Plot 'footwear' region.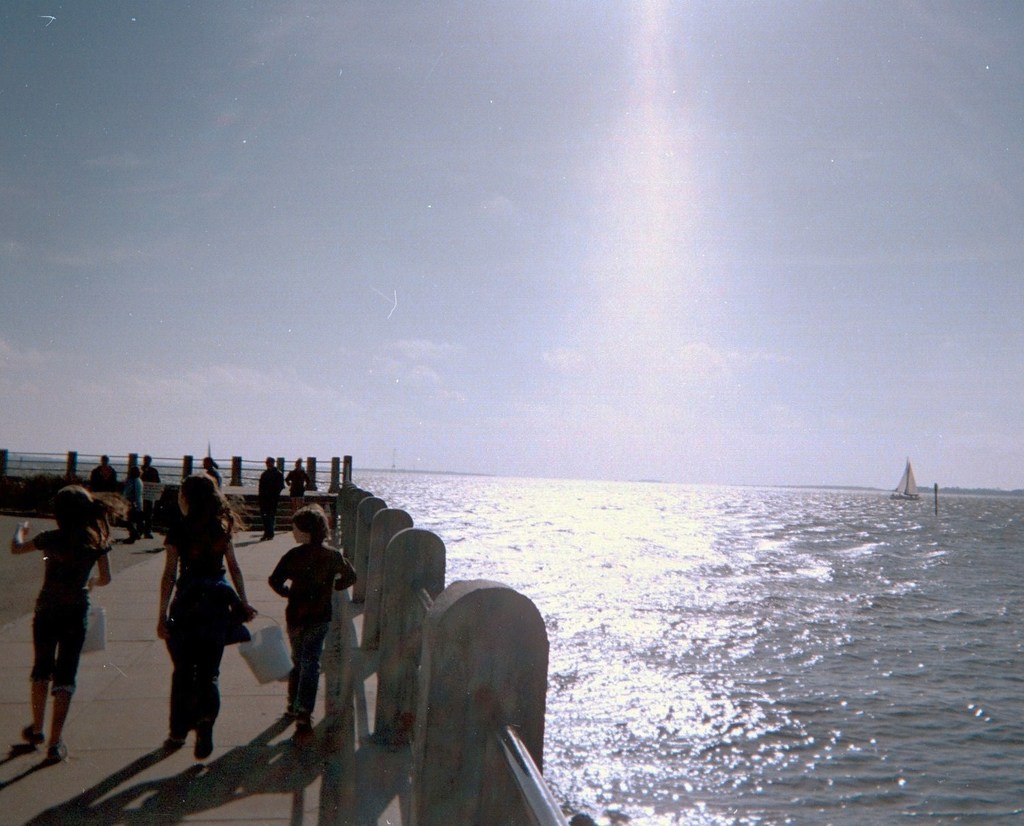
Plotted at <region>48, 738, 69, 760</region>.
